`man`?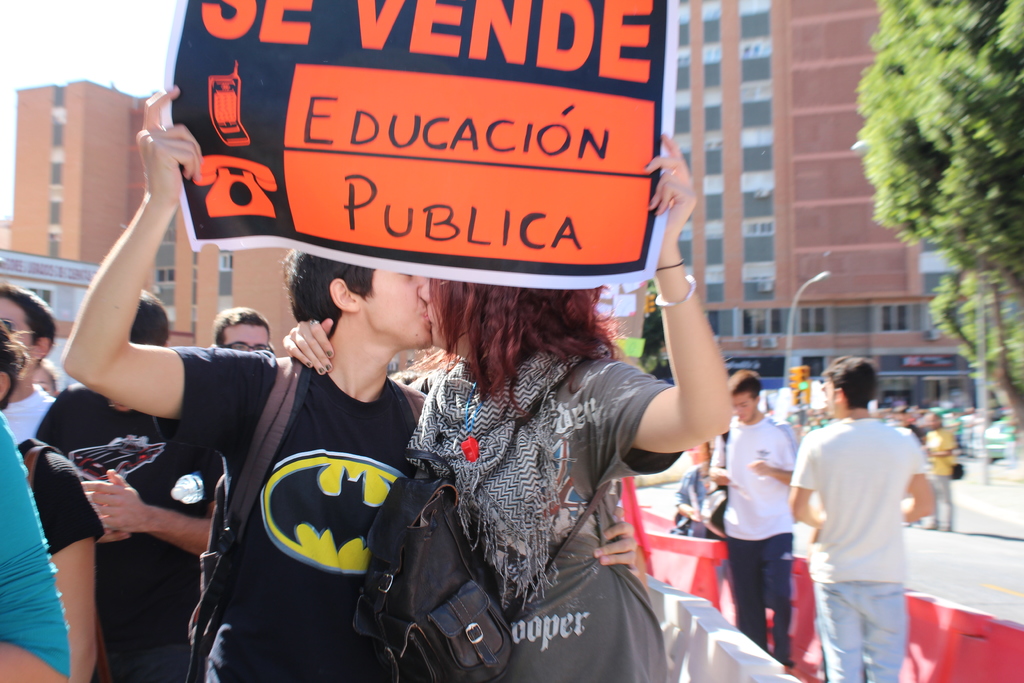
bbox(788, 351, 941, 682)
